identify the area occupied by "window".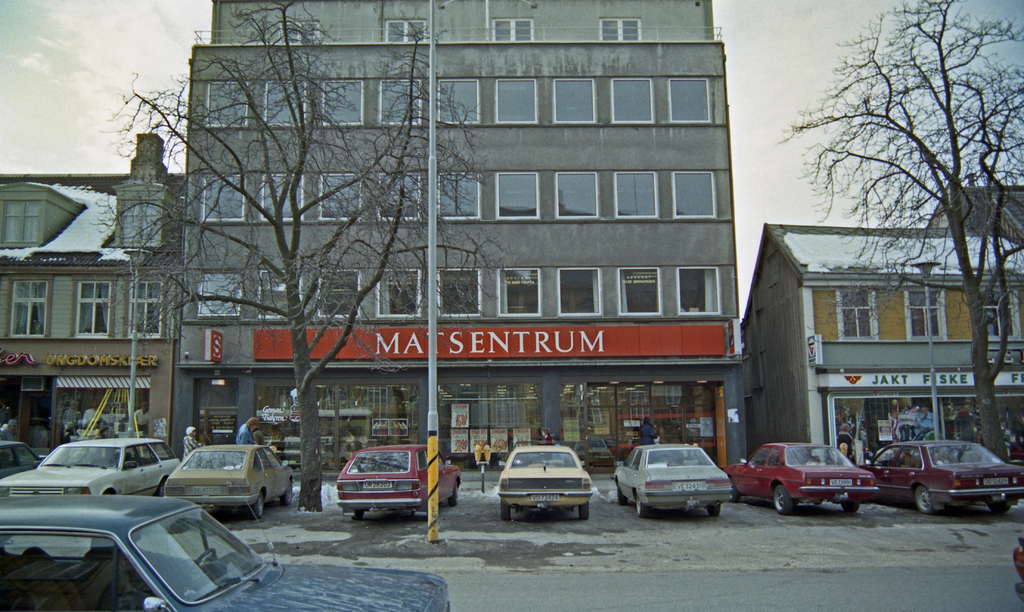
Area: [left=616, top=269, right=661, bottom=319].
